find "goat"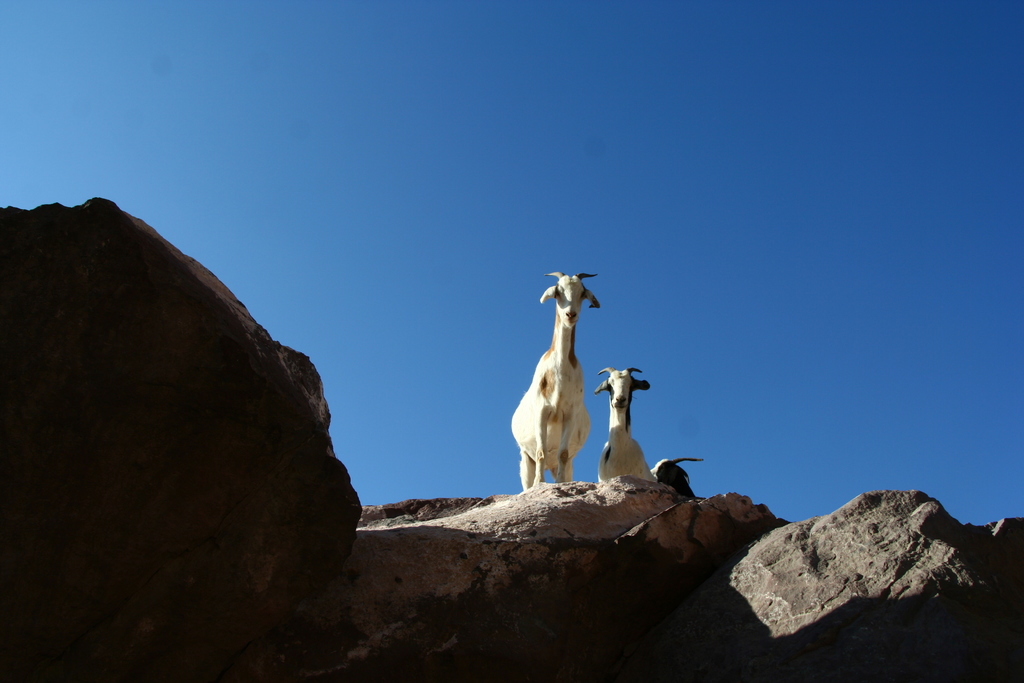
(654, 454, 696, 502)
